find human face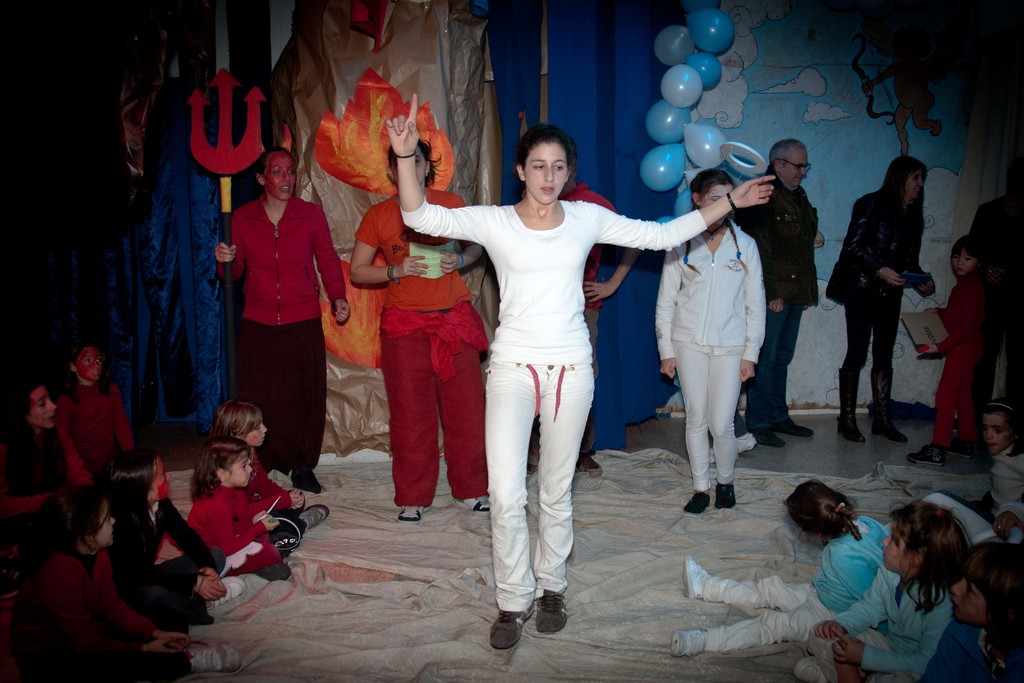
[948, 580, 985, 616]
